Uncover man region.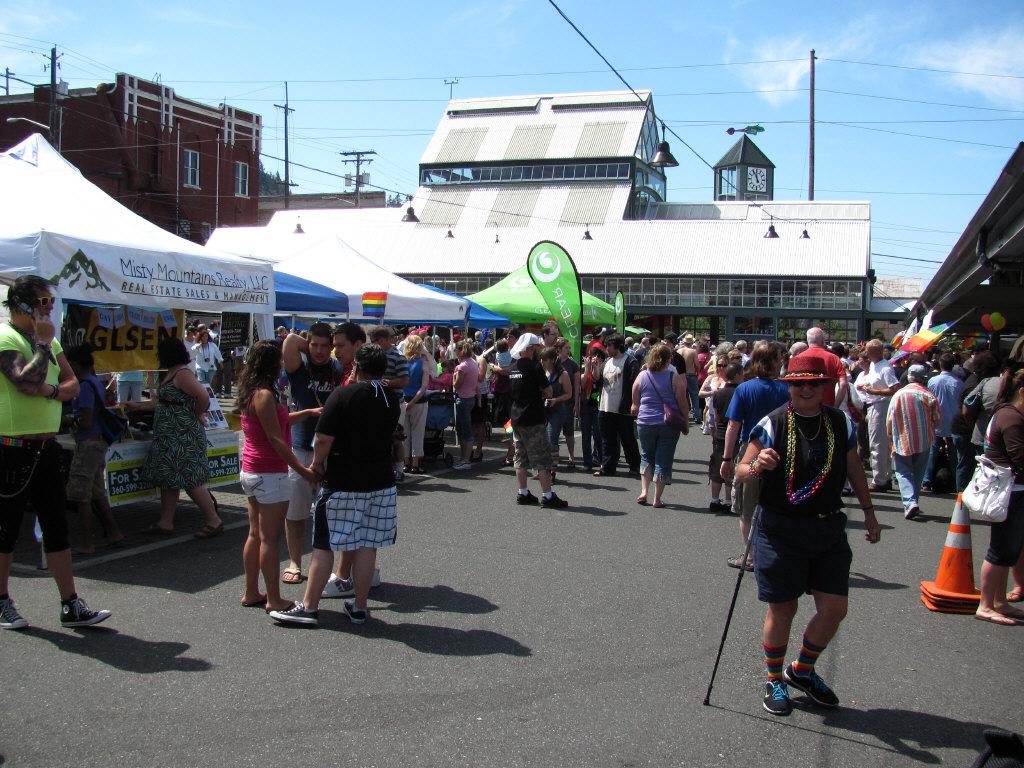
Uncovered: (left=806, top=325, right=850, bottom=408).
